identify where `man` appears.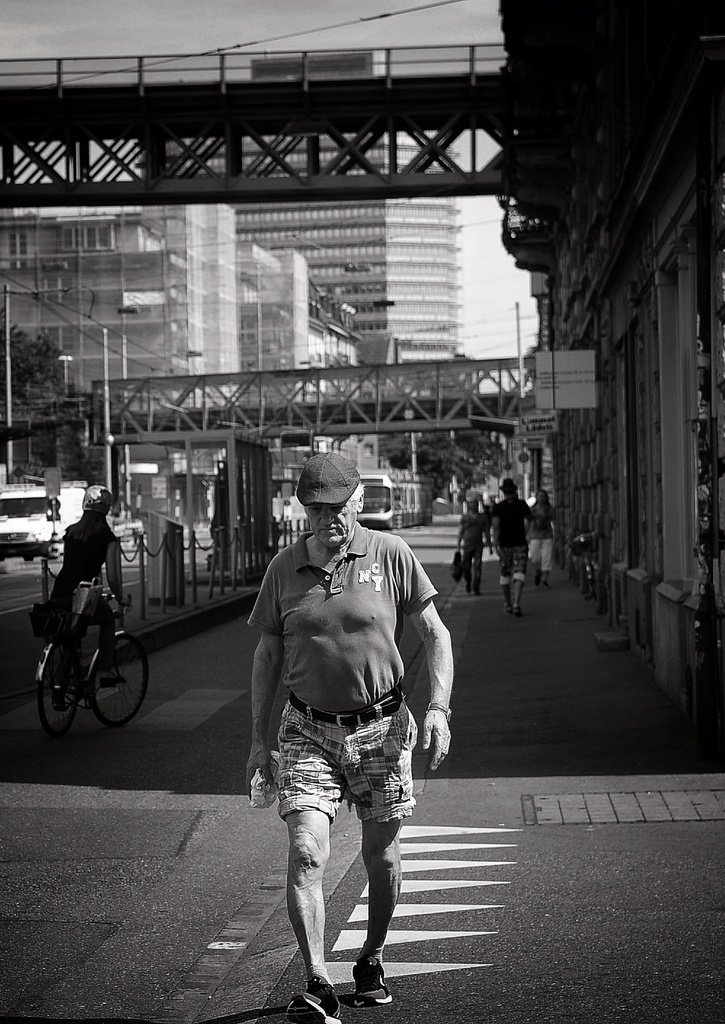
Appears at <region>233, 470, 444, 1012</region>.
